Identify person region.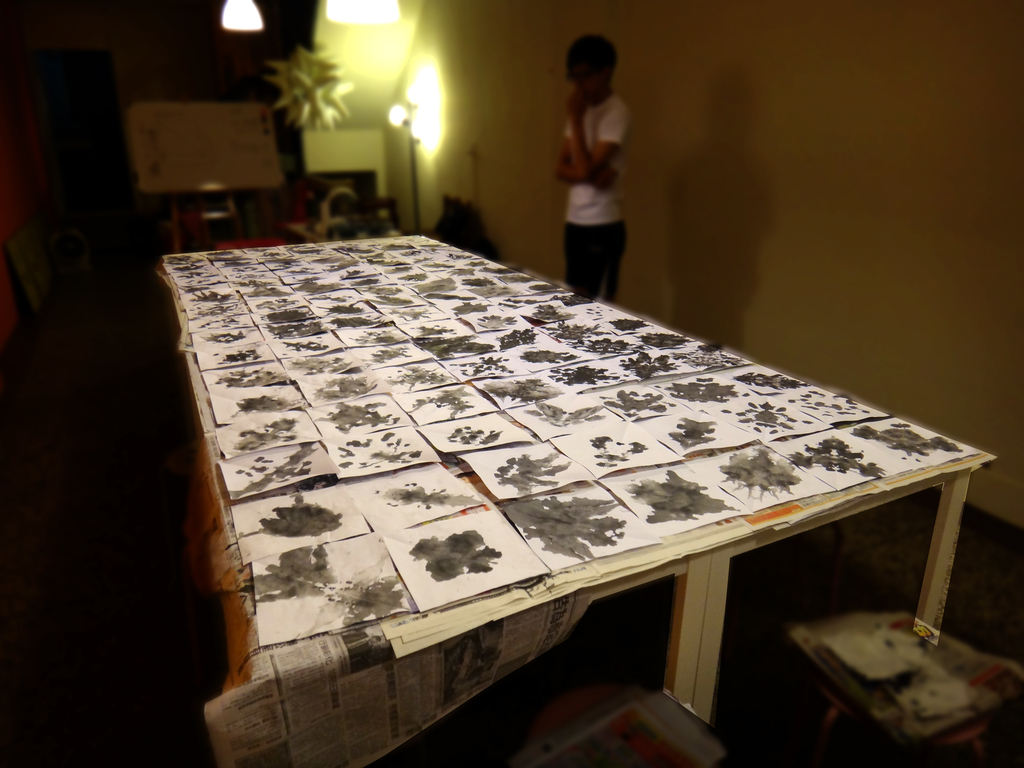
Region: rect(545, 28, 652, 307).
